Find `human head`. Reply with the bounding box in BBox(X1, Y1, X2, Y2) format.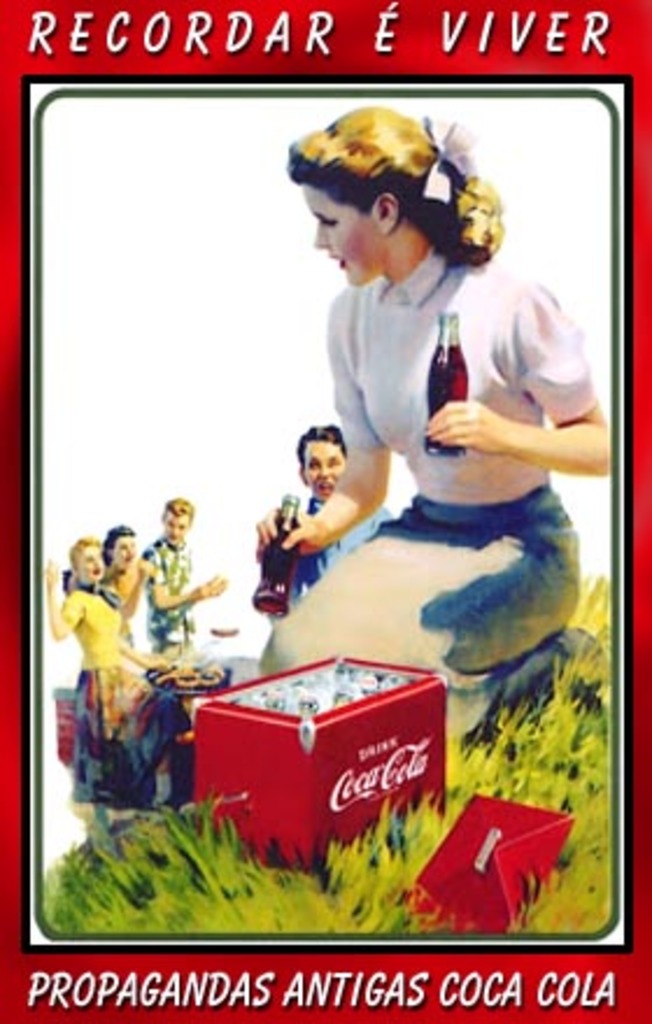
BBox(70, 538, 105, 575).
